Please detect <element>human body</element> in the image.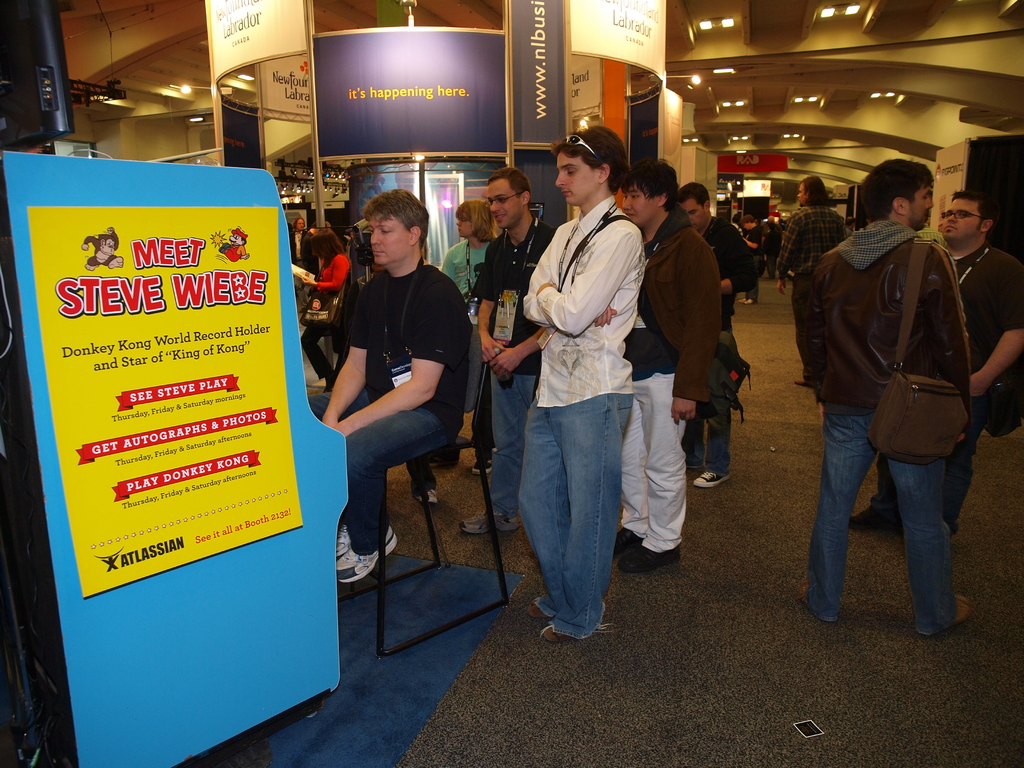
485:151:660:647.
